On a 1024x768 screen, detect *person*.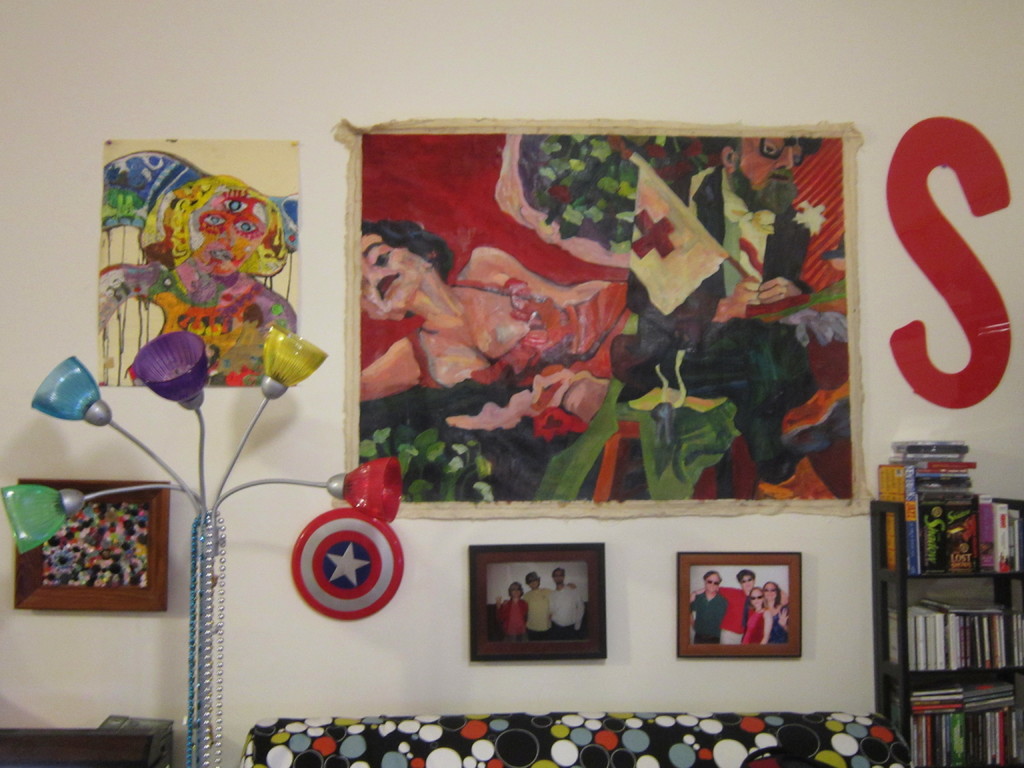
left=756, top=580, right=792, bottom=634.
